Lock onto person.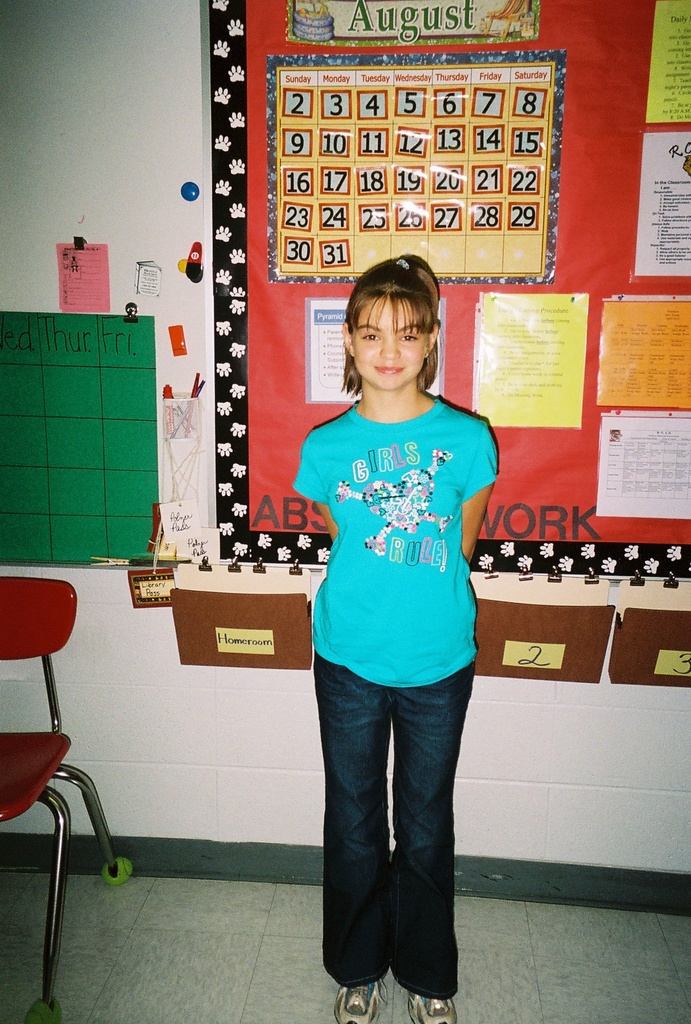
Locked: box=[276, 246, 512, 995].
